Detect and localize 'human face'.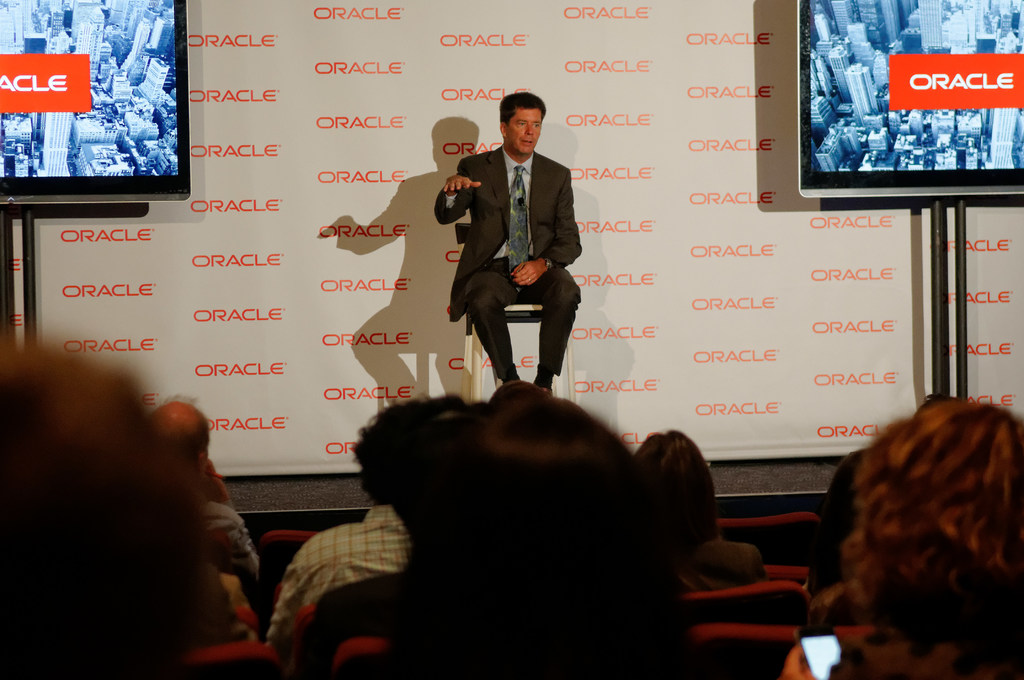
Localized at [left=505, top=102, right=544, bottom=160].
